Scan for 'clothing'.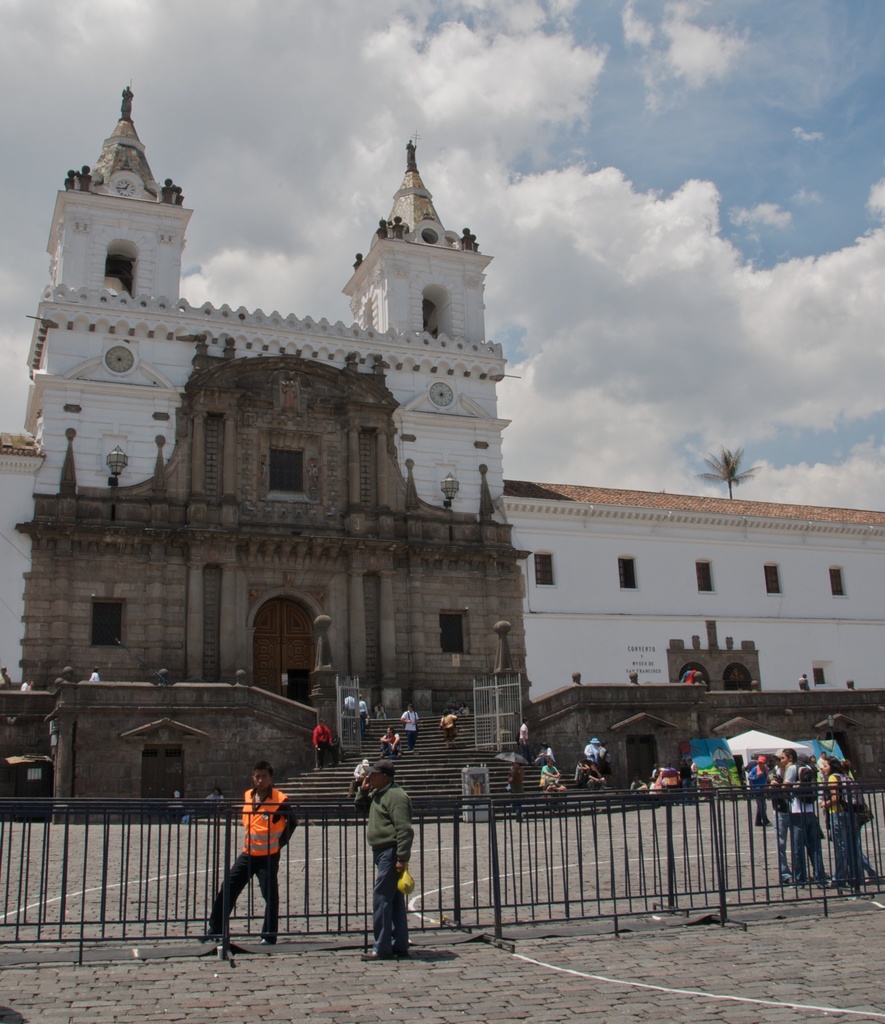
Scan result: select_region(566, 759, 600, 790).
